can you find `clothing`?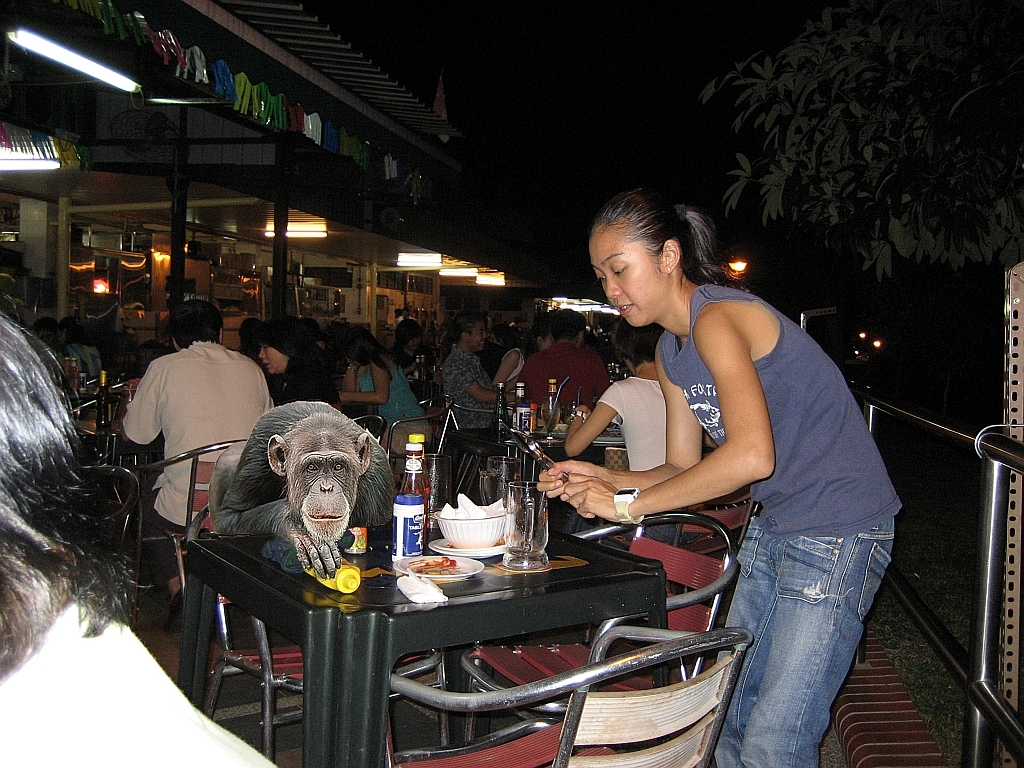
Yes, bounding box: (left=0, top=577, right=272, bottom=767).
